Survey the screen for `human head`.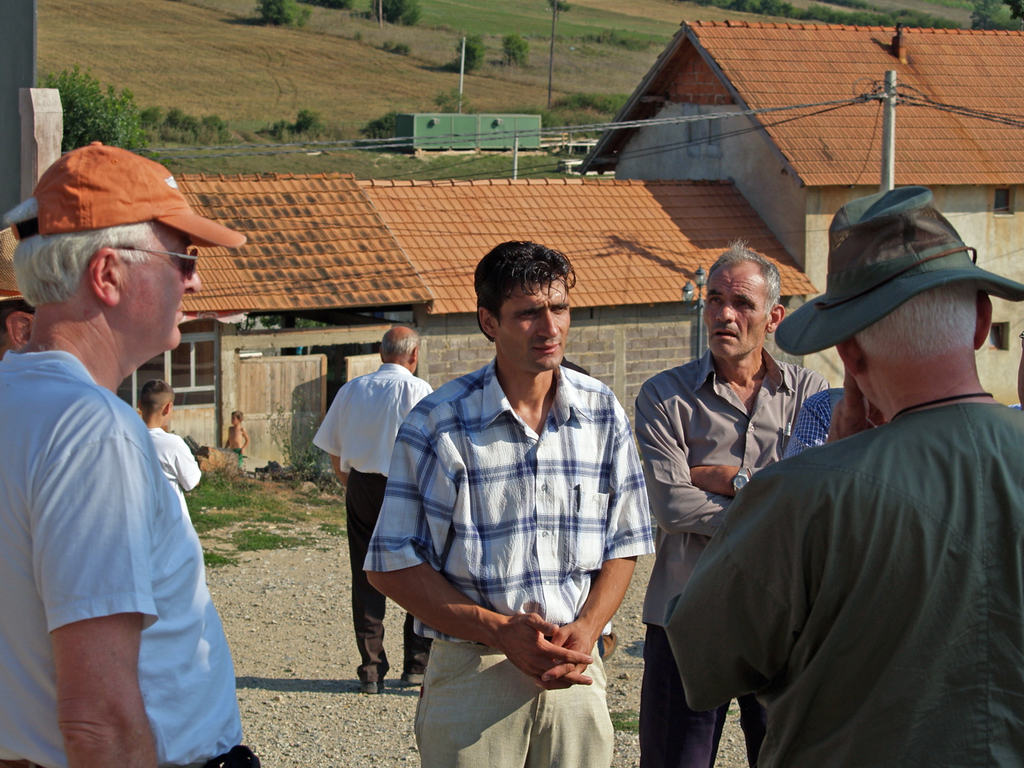
Survey found: region(375, 326, 423, 371).
